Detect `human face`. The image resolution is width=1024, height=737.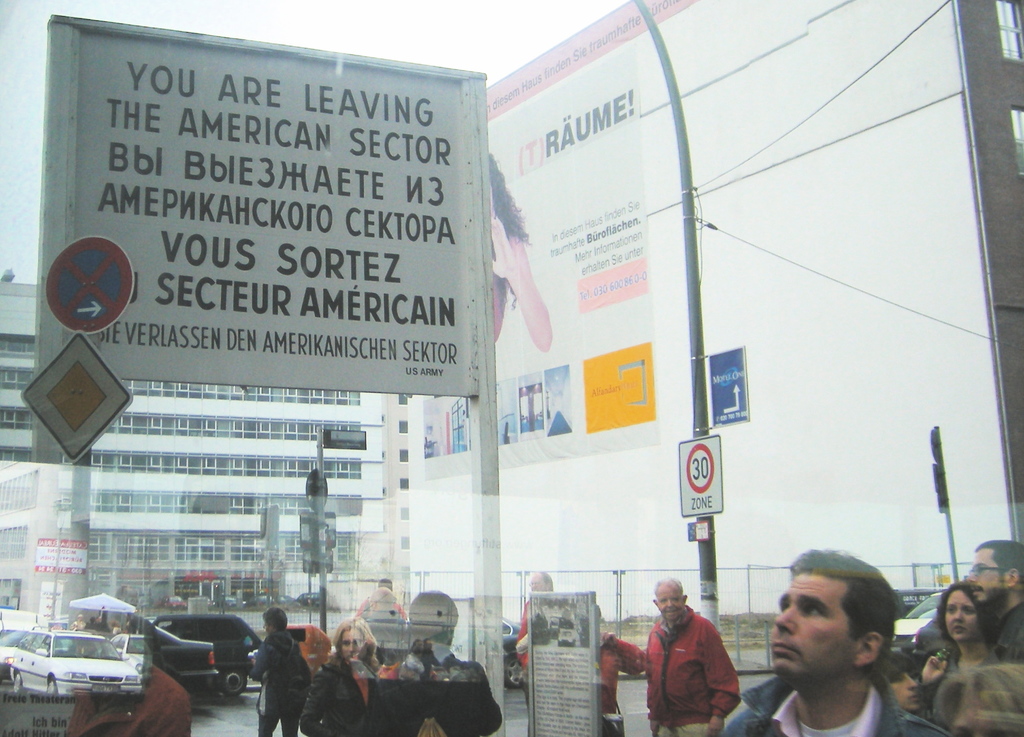
Rect(378, 590, 397, 611).
